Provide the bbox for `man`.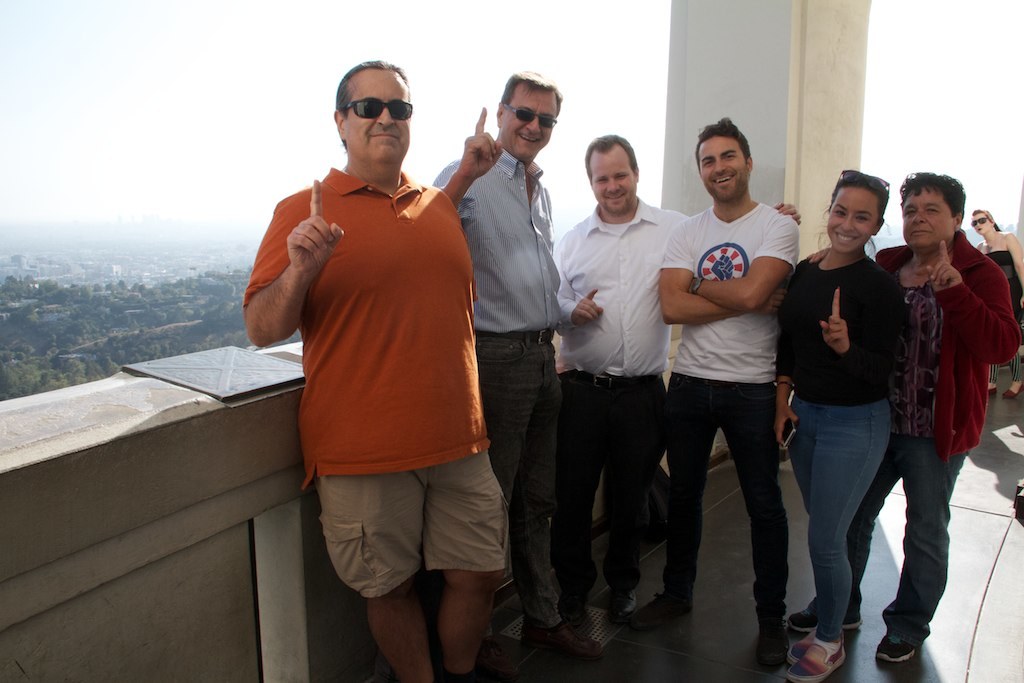
433:73:598:667.
